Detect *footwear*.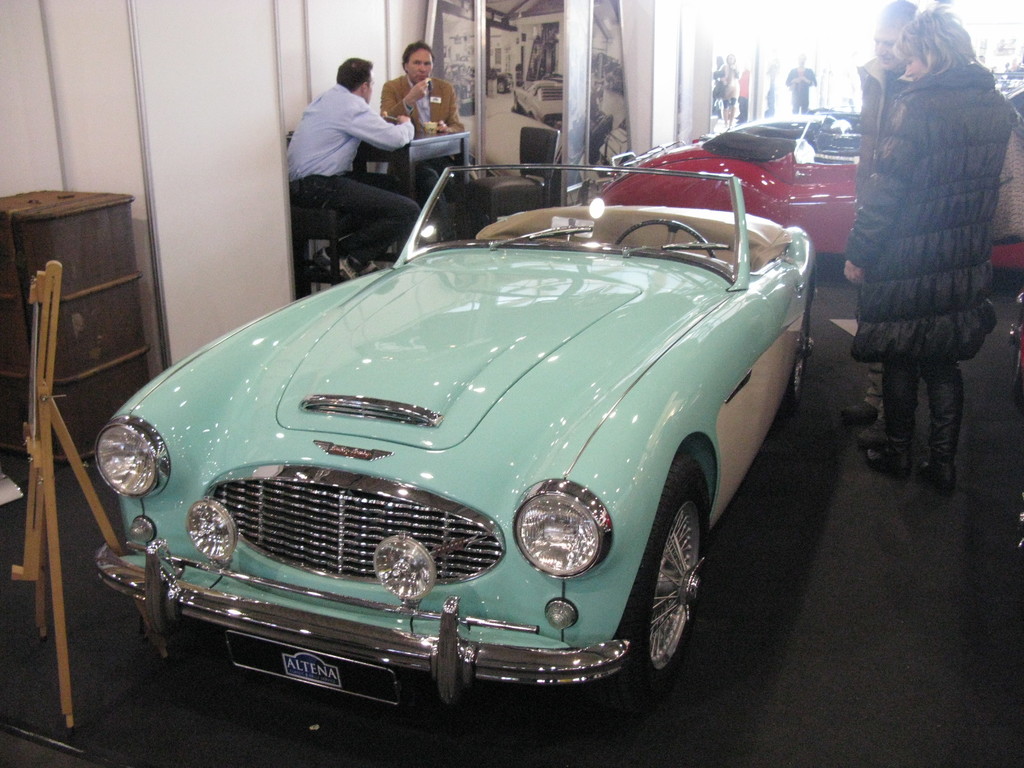
Detected at 353,259,376,276.
